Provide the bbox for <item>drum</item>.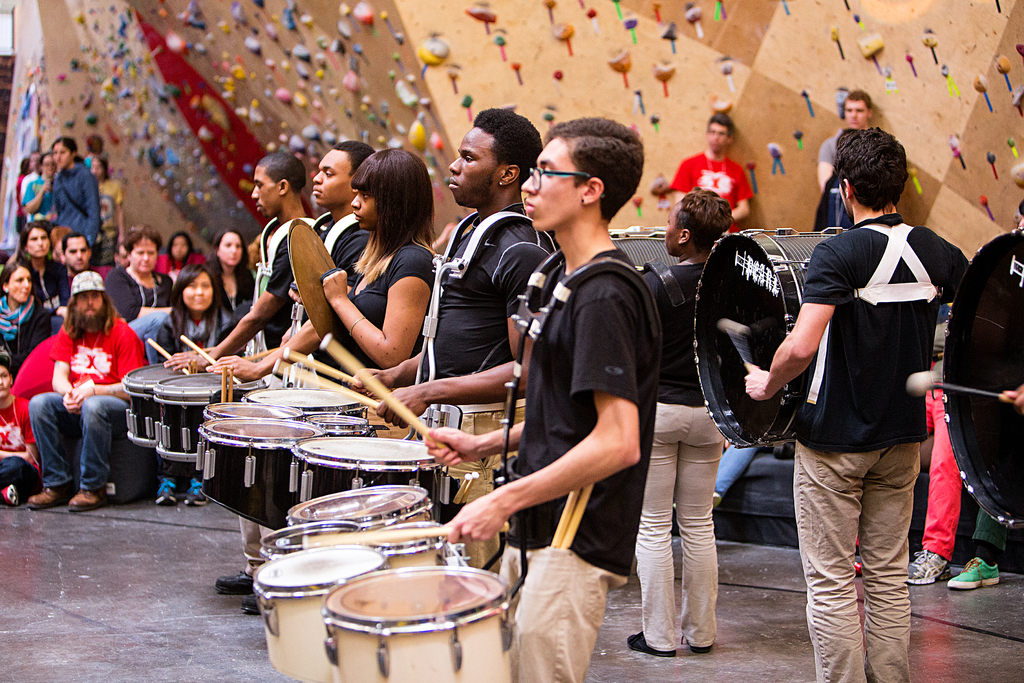
crop(120, 362, 190, 448).
